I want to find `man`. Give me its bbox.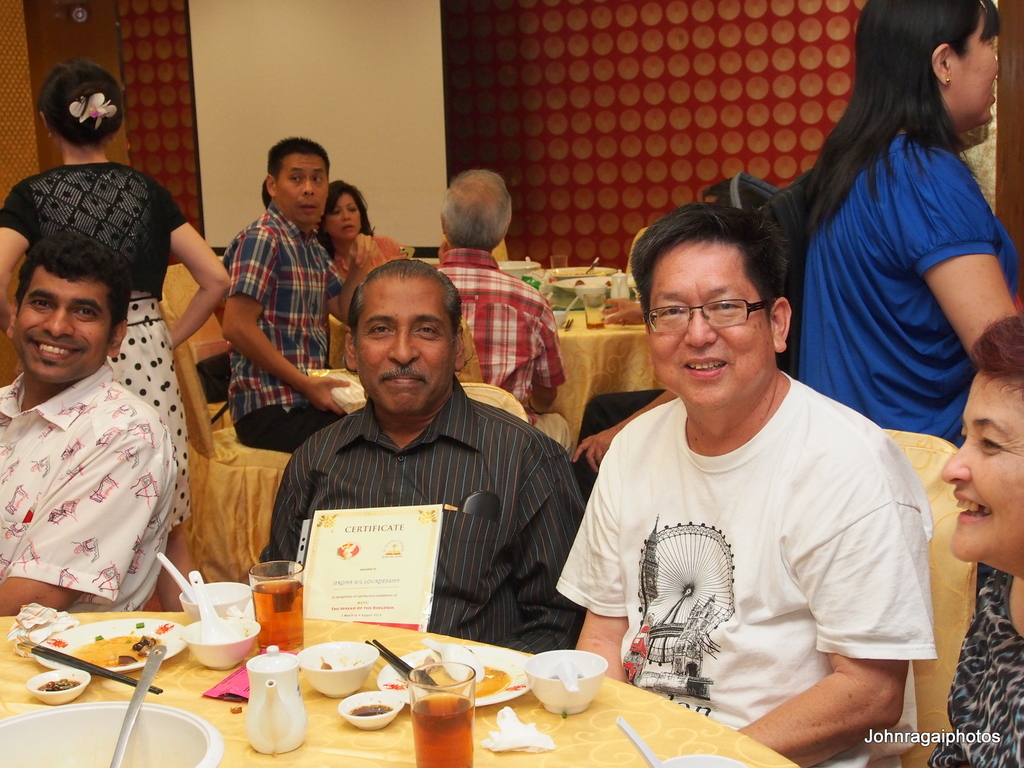
locate(0, 227, 179, 621).
